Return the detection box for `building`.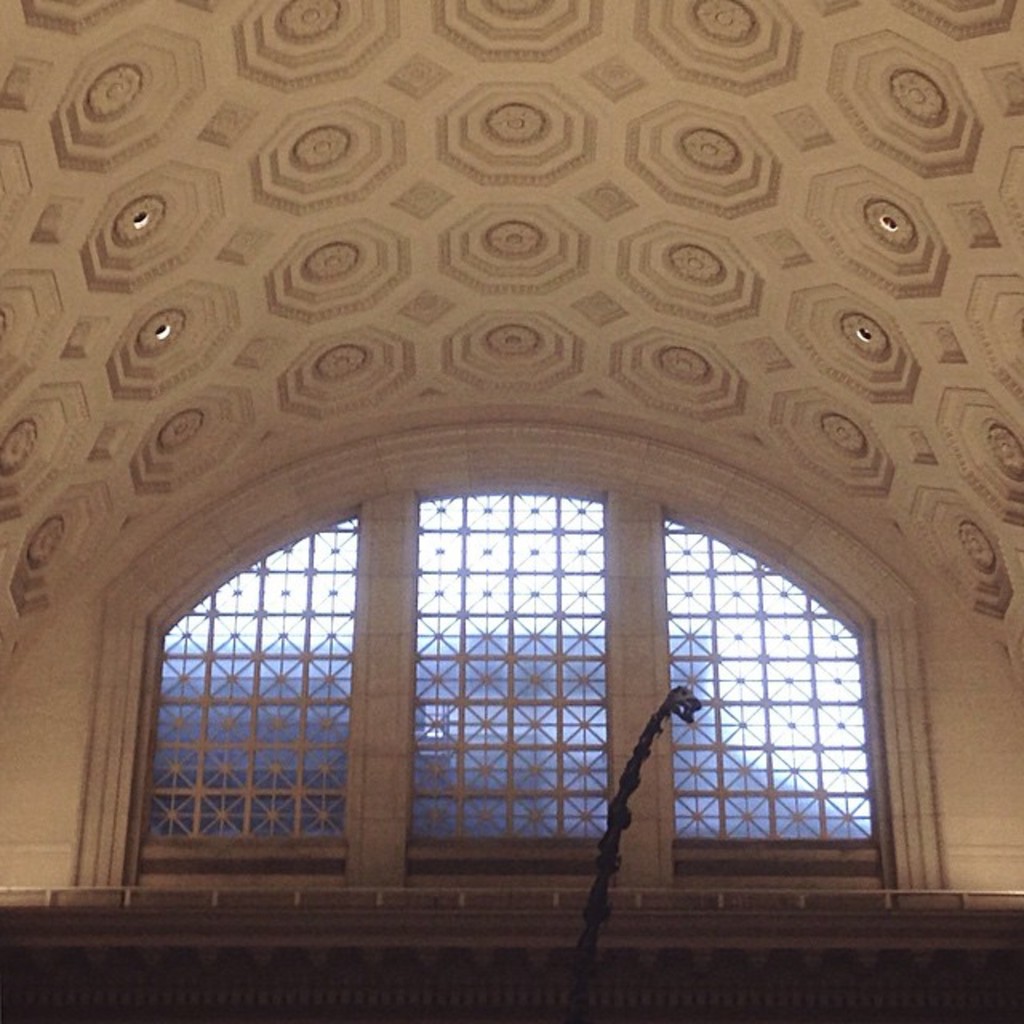
pyautogui.locateOnScreen(0, 0, 1022, 1022).
